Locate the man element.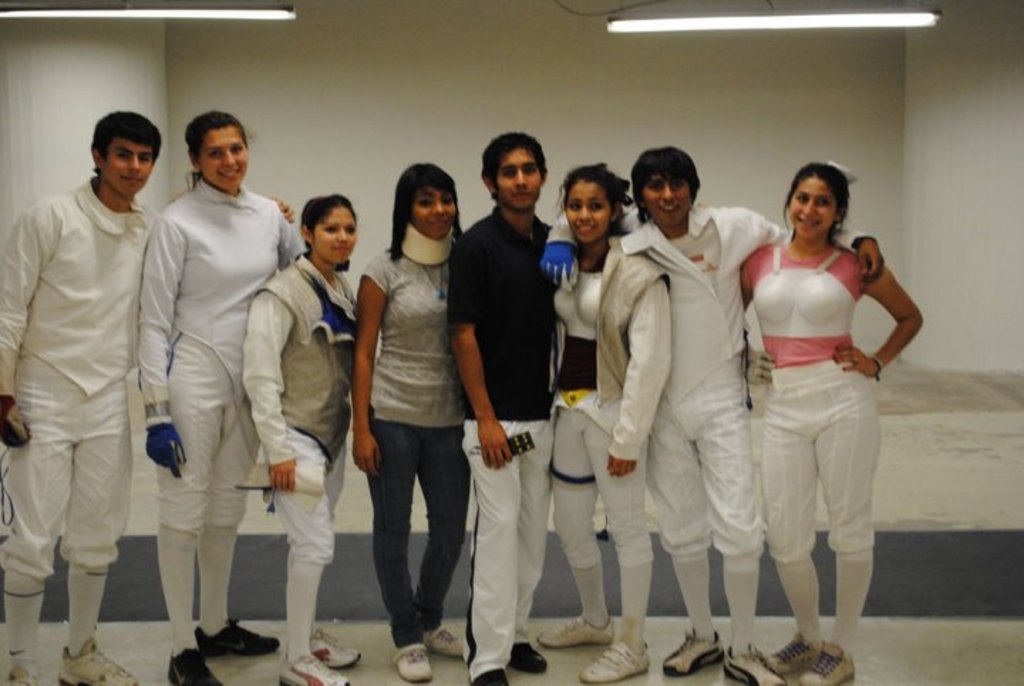
Element bbox: BBox(444, 124, 573, 685).
